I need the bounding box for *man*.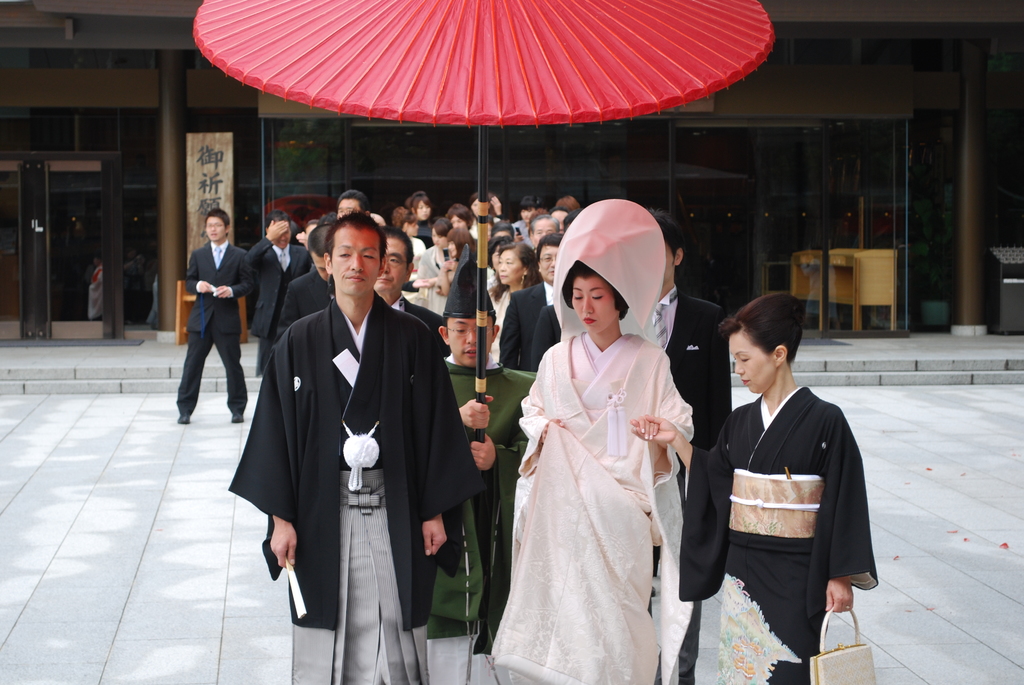
Here it is: detection(493, 232, 562, 372).
